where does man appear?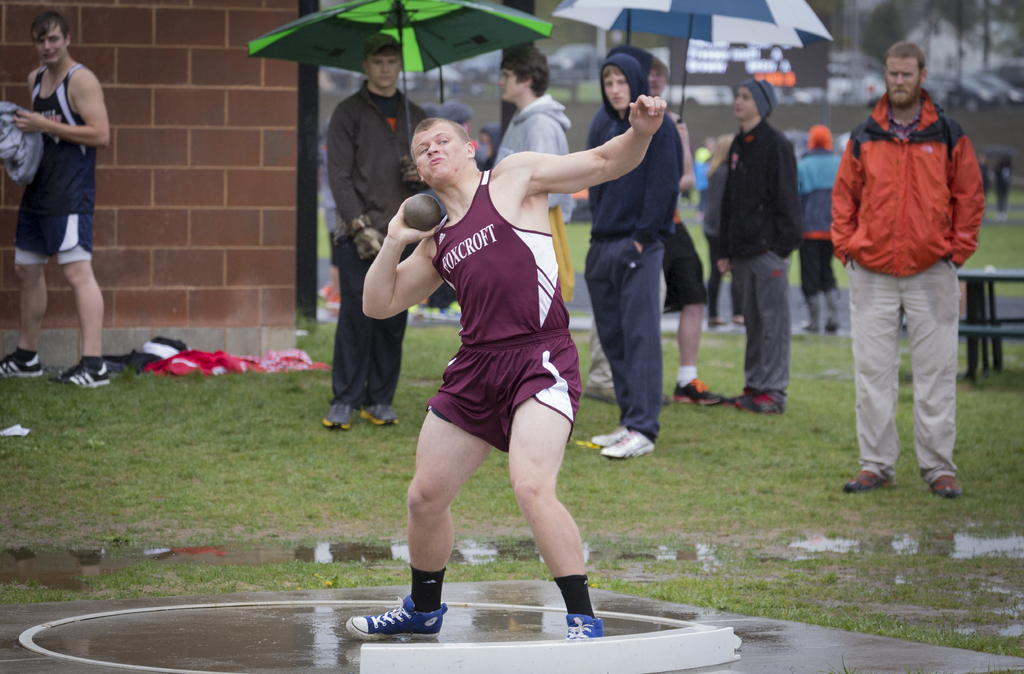
Appears at box(496, 43, 576, 220).
